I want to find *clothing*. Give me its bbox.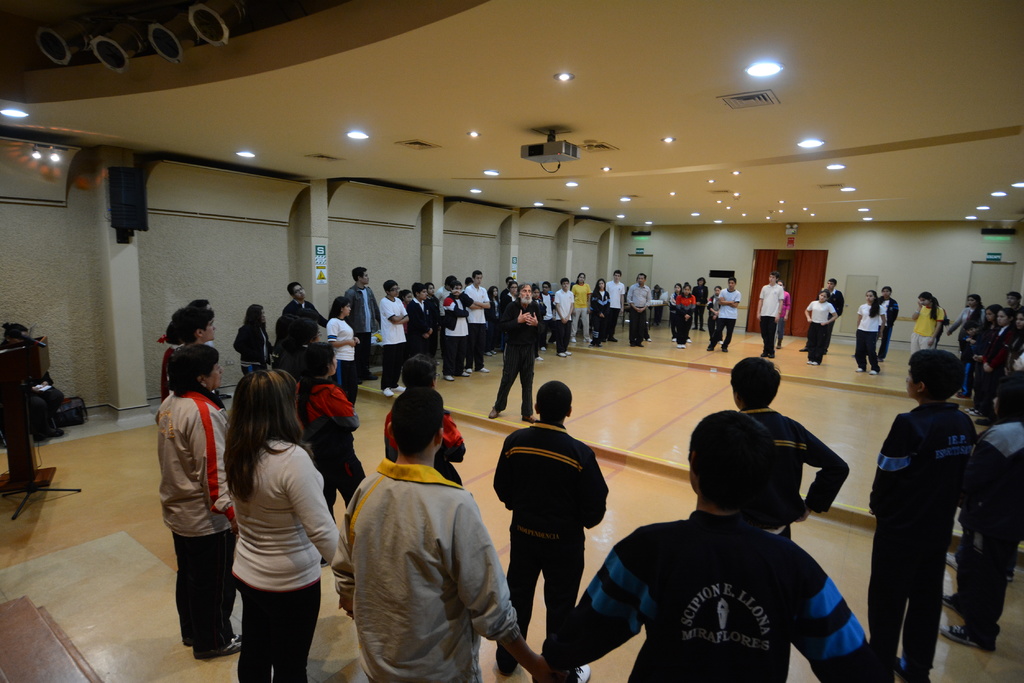
box=[608, 282, 626, 337].
